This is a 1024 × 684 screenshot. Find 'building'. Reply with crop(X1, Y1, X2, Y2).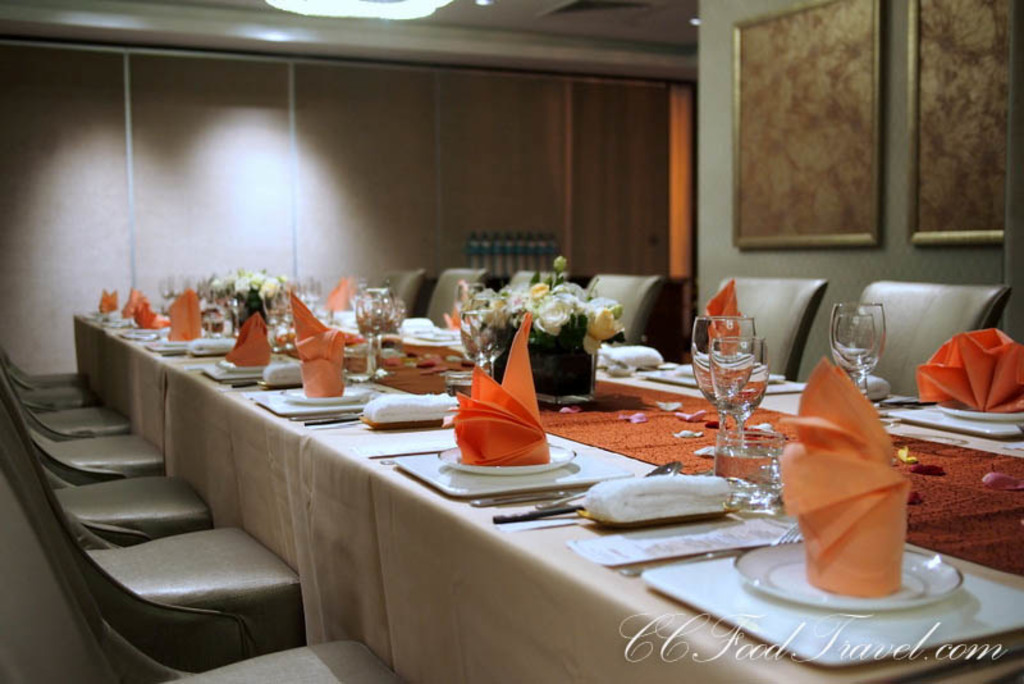
crop(0, 0, 1023, 683).
